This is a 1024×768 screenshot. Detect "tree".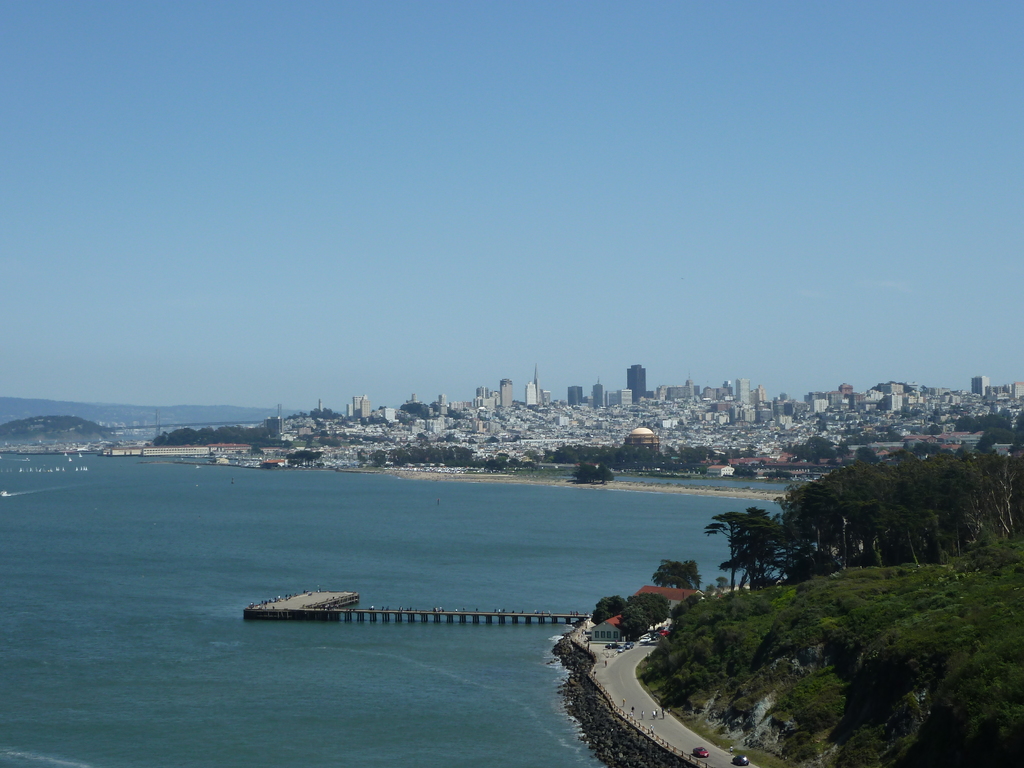
left=351, top=447, right=570, bottom=500.
